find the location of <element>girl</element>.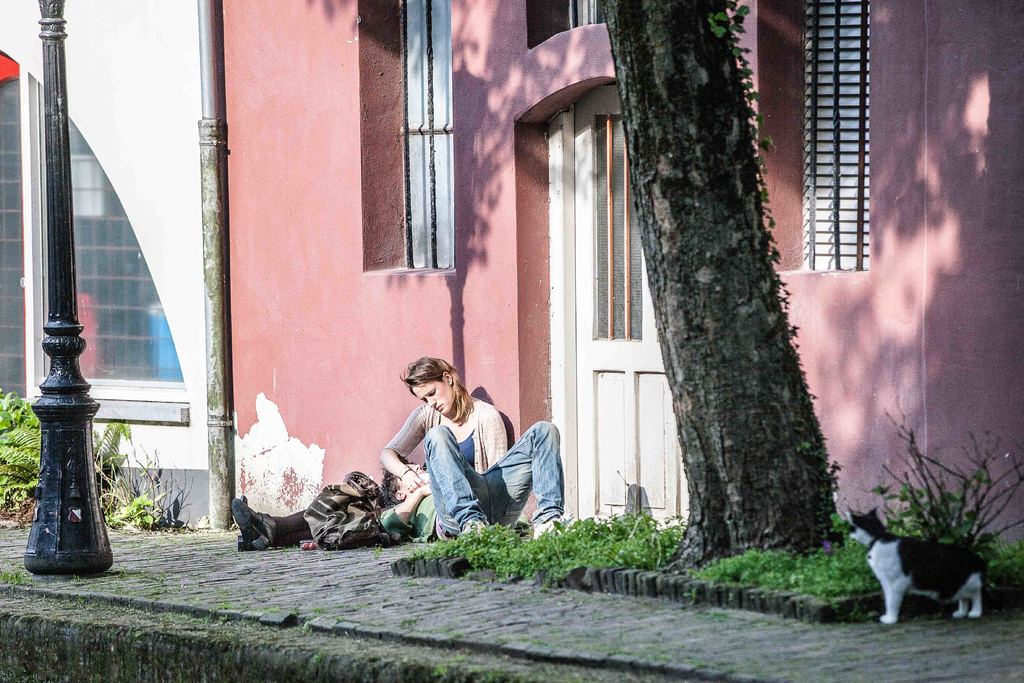
Location: region(231, 355, 511, 548).
